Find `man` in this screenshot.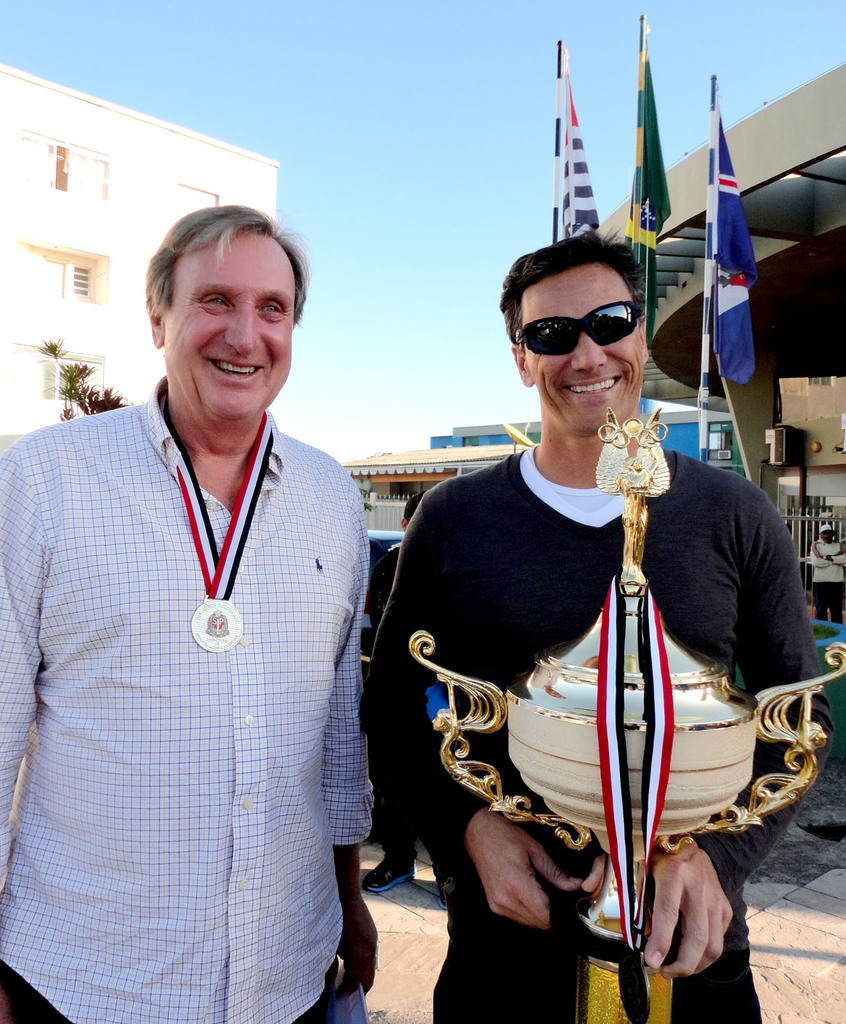
The bounding box for `man` is l=365, t=491, r=449, b=911.
